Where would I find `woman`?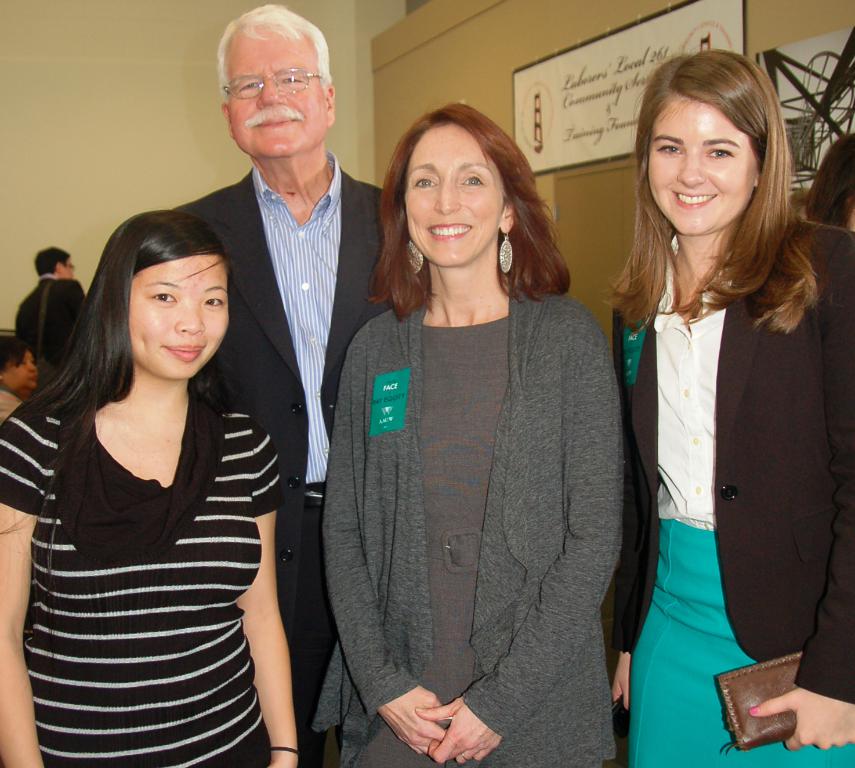
At crop(316, 100, 625, 767).
